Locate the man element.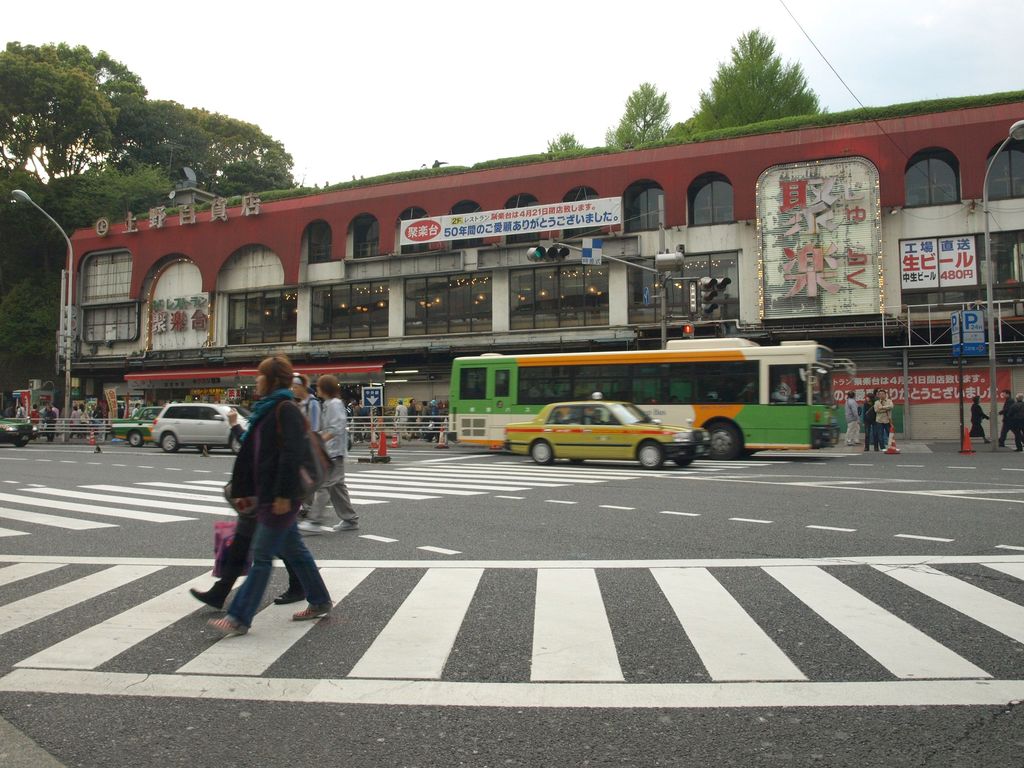
Element bbox: x1=877 y1=386 x2=893 y2=448.
